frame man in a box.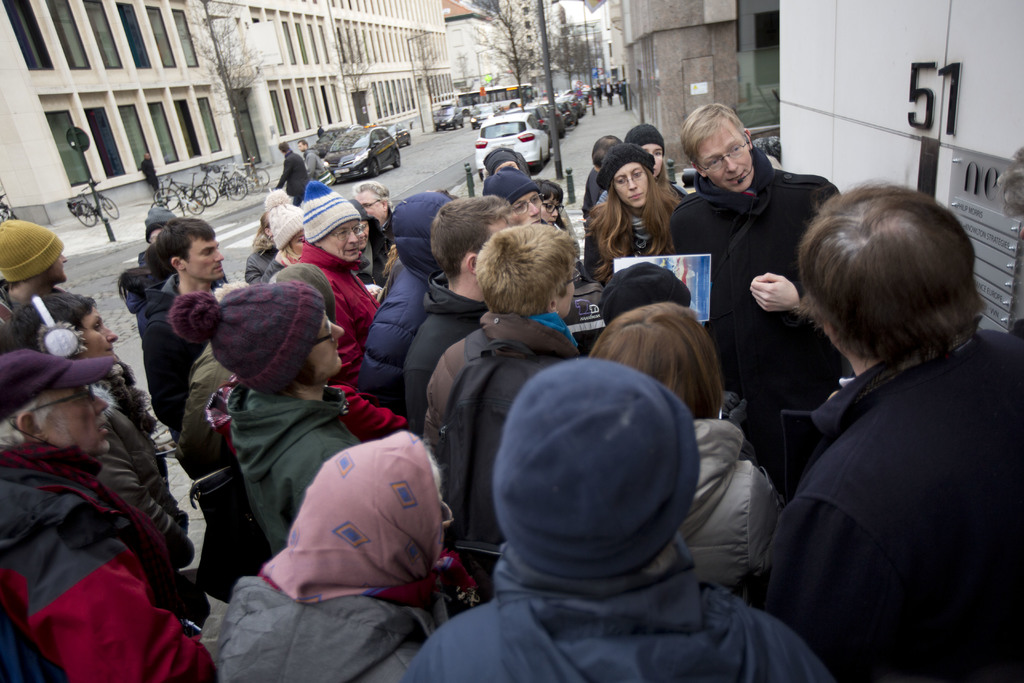
[398,199,515,441].
